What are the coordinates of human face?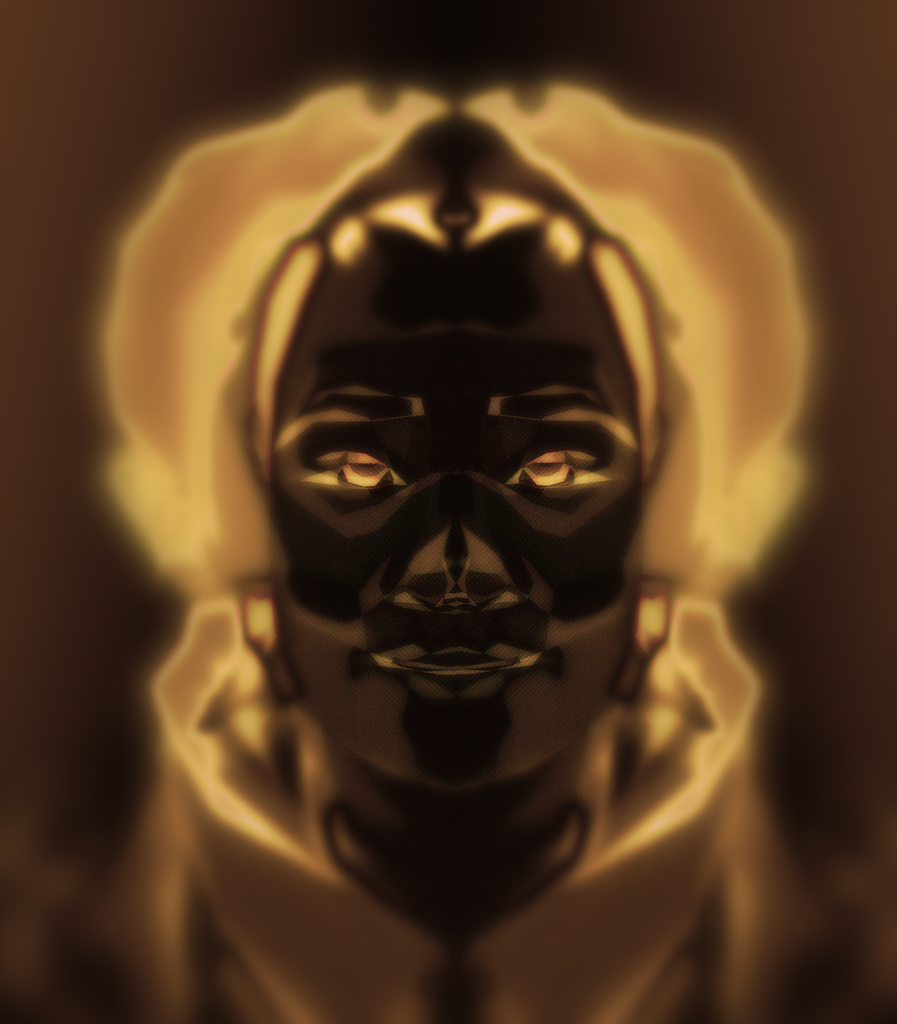
bbox(251, 230, 640, 790).
